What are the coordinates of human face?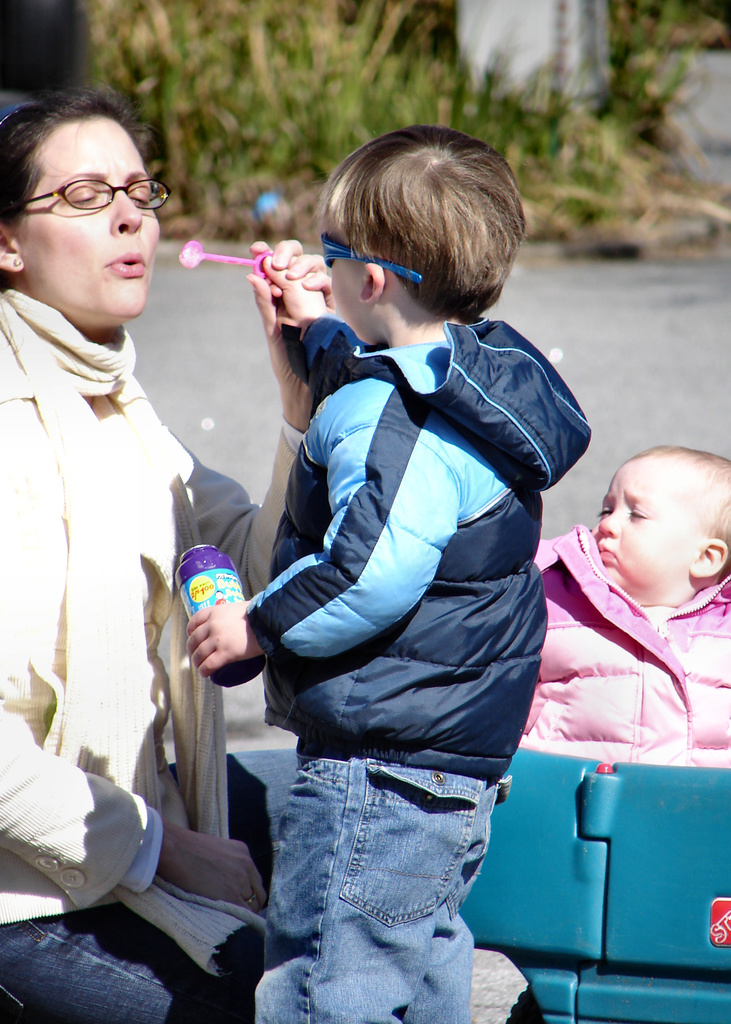
<region>591, 465, 680, 586</region>.
